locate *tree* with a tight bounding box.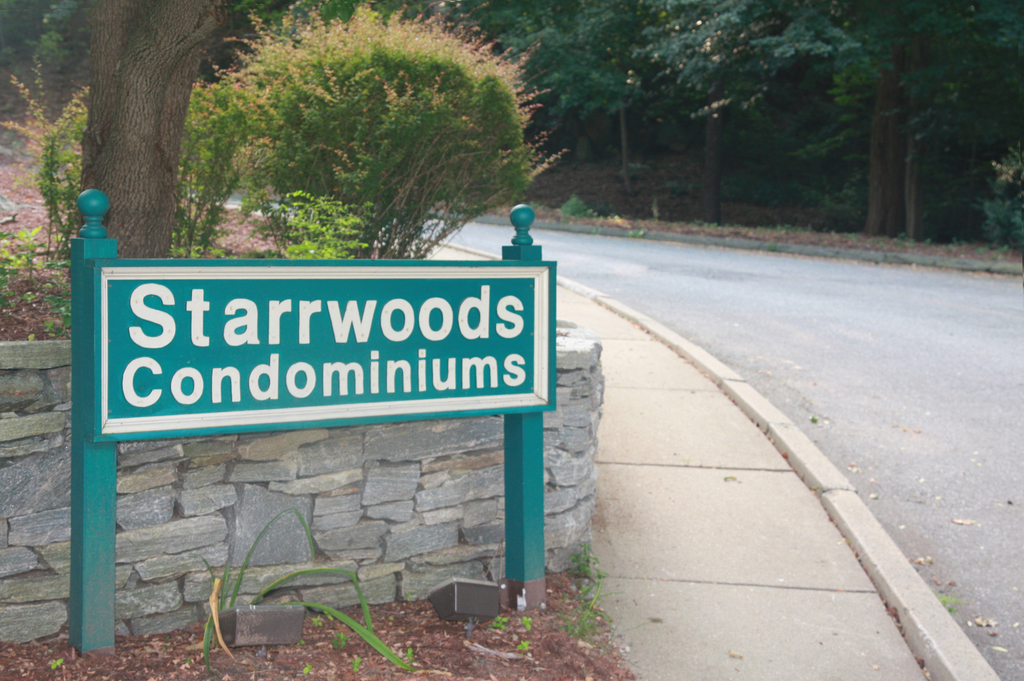
<box>75,0,228,259</box>.
